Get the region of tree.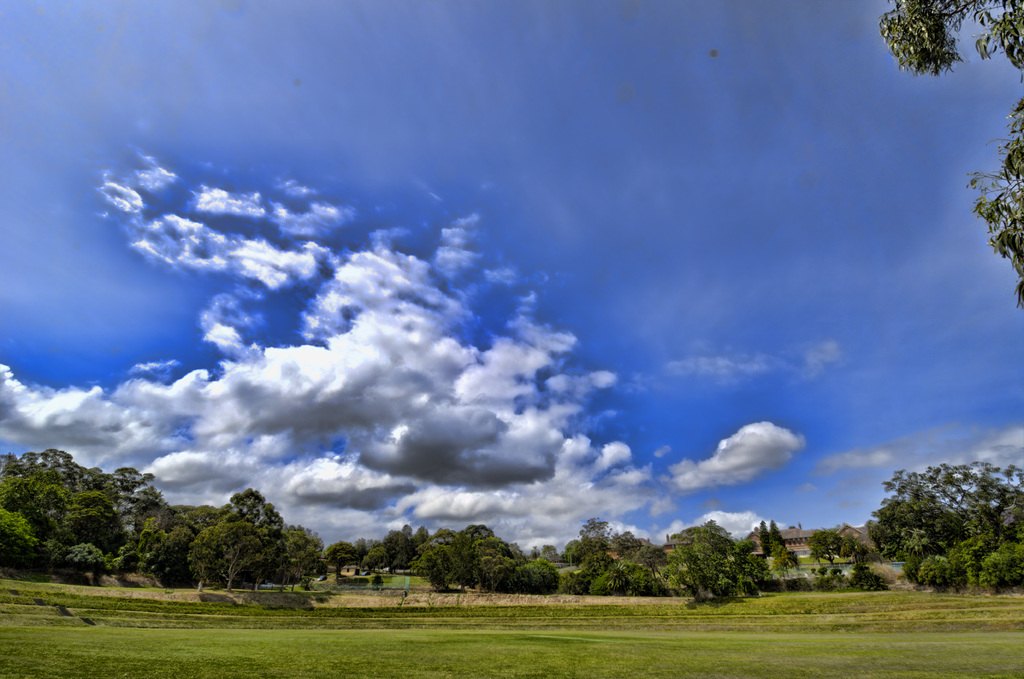
[923,458,995,538].
